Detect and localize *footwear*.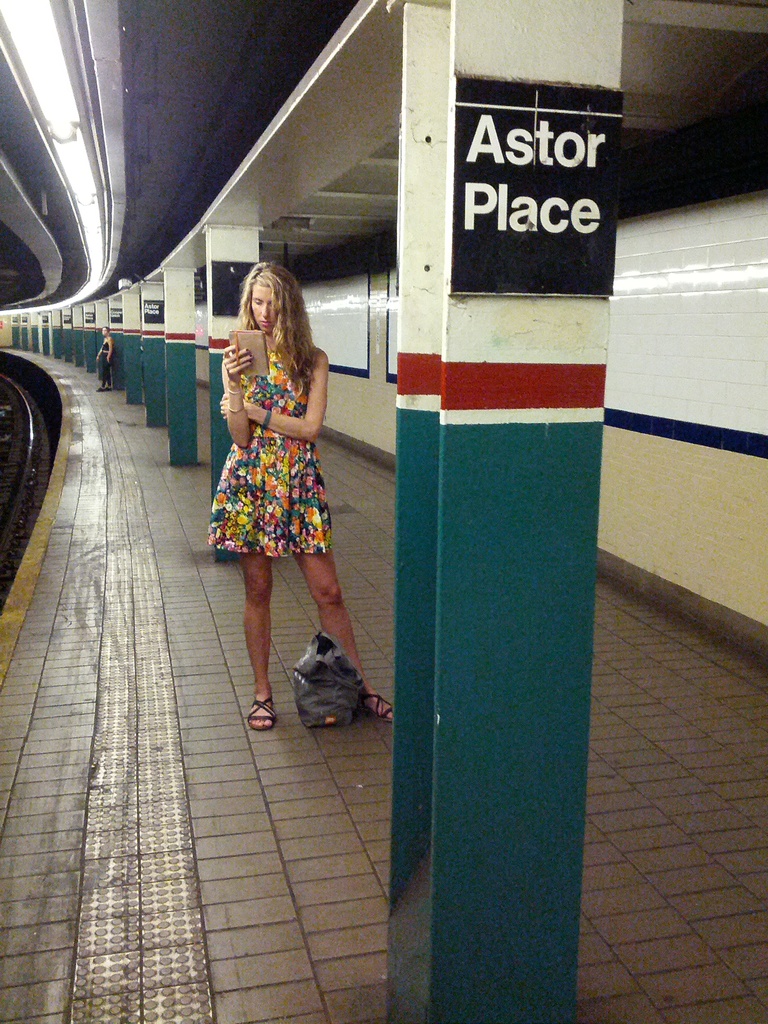
Localized at crop(246, 691, 278, 736).
